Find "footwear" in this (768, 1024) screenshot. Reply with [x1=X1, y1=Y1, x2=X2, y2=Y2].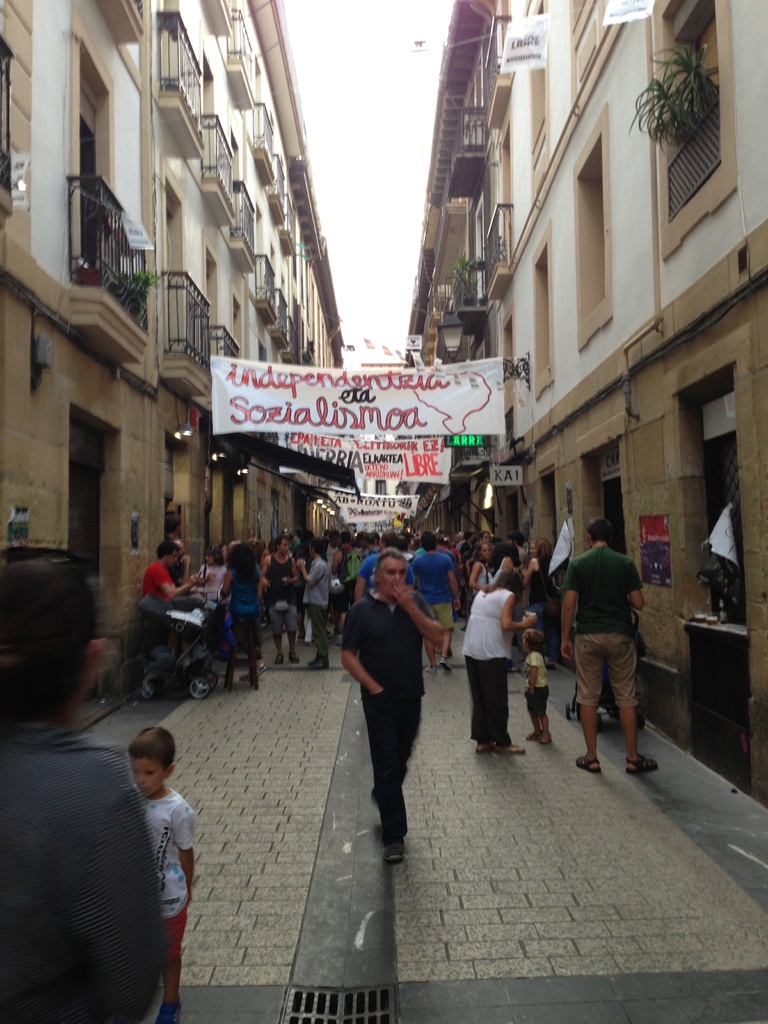
[x1=256, y1=662, x2=270, y2=680].
